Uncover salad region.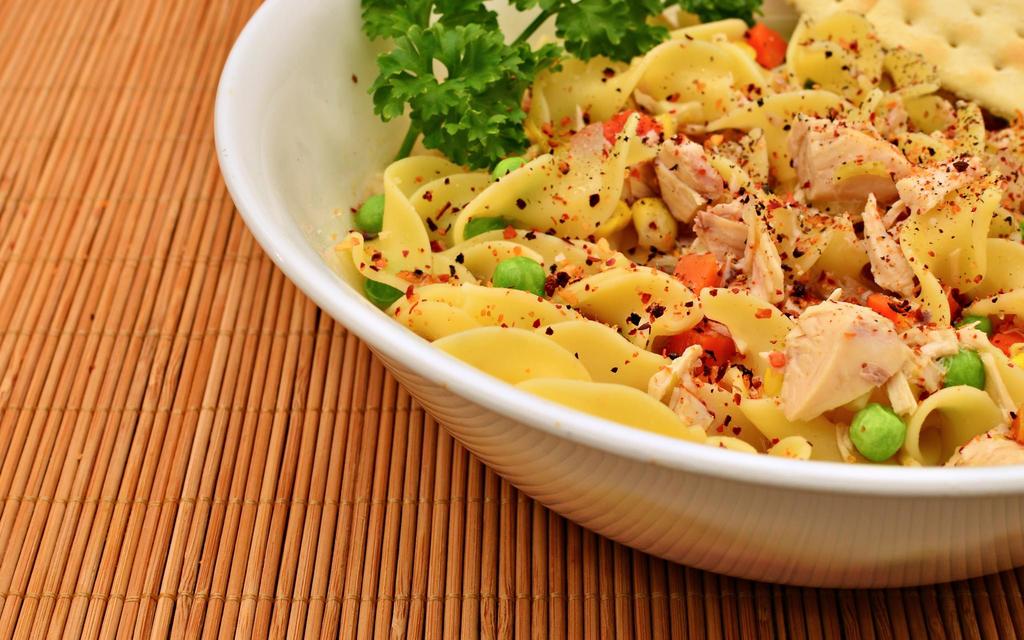
Uncovered: x1=340, y1=0, x2=1023, y2=466.
